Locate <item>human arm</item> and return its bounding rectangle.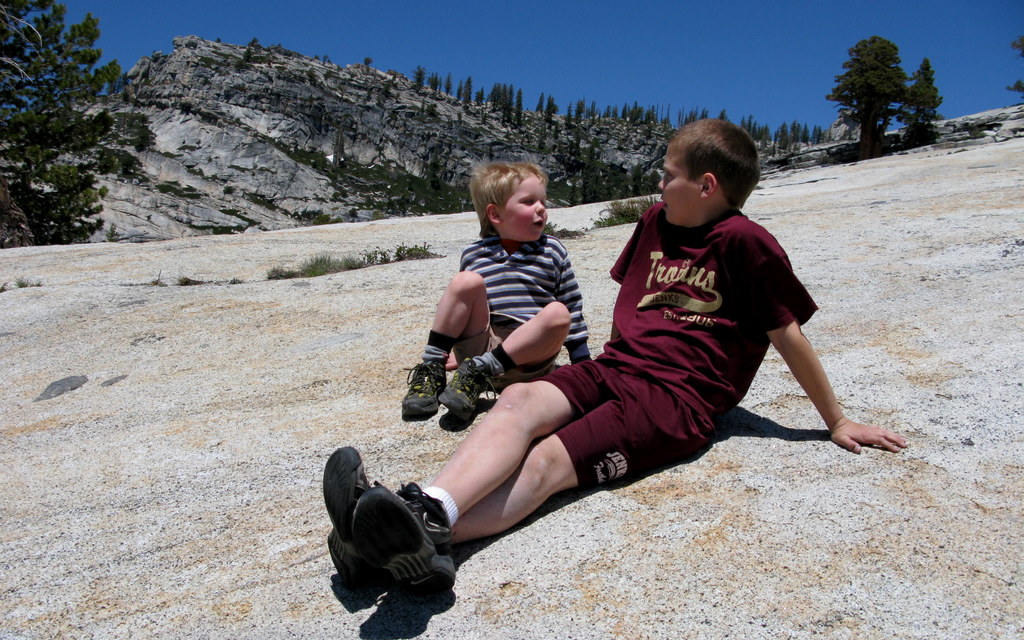
[left=766, top=290, right=879, bottom=461].
